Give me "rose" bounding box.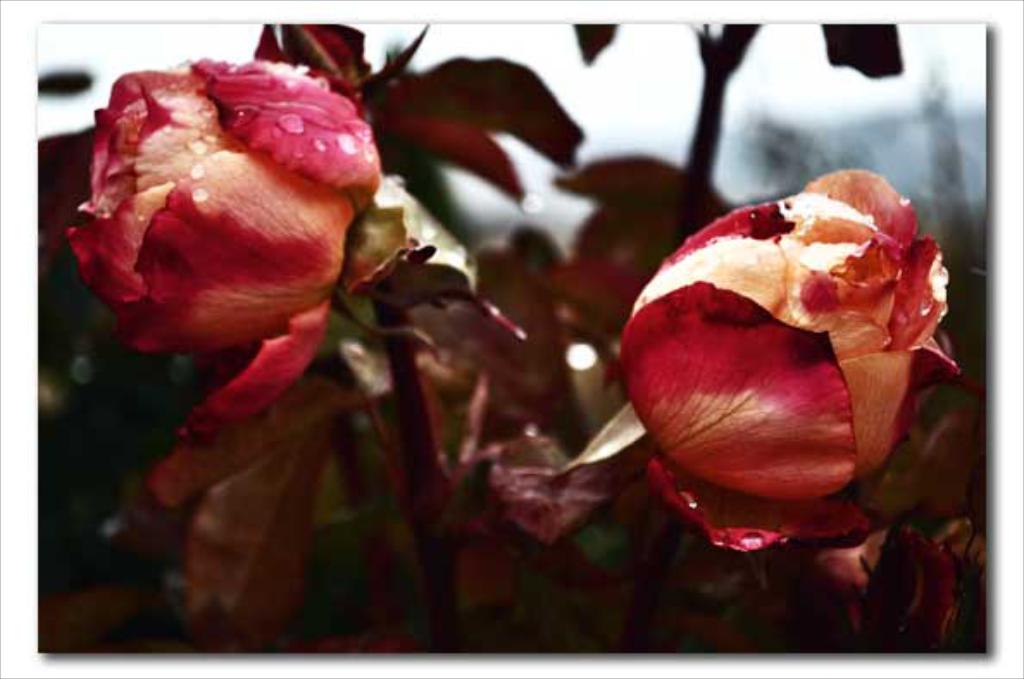
detection(62, 55, 381, 439).
